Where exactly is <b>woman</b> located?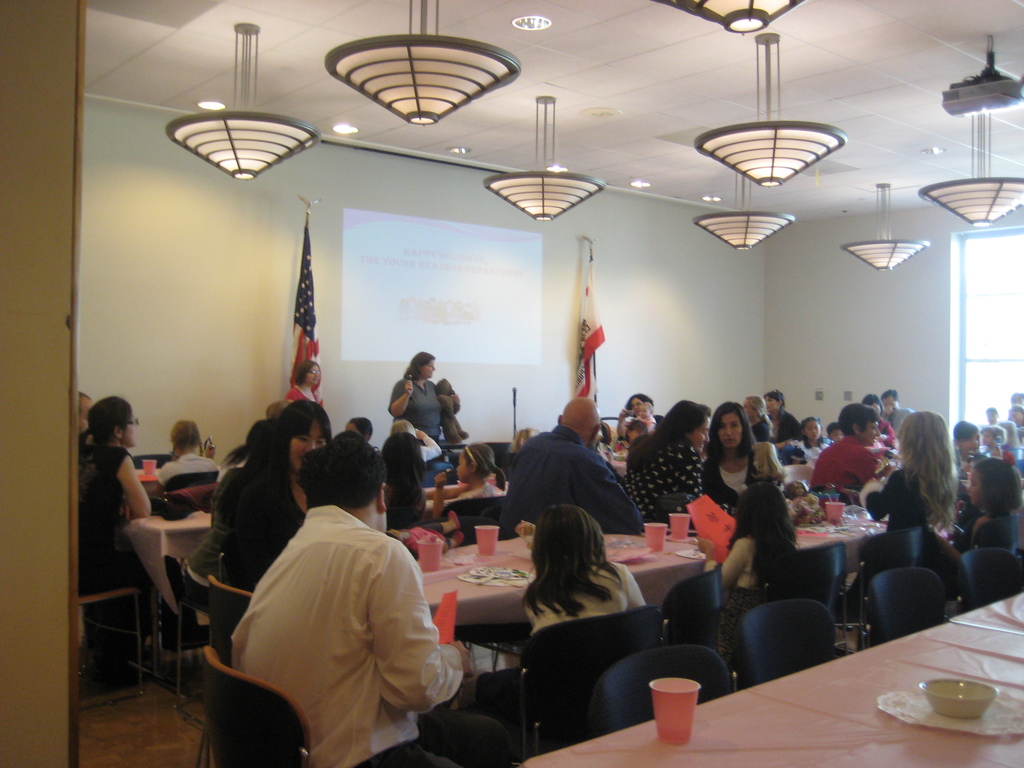
Its bounding box is Rect(701, 400, 767, 508).
